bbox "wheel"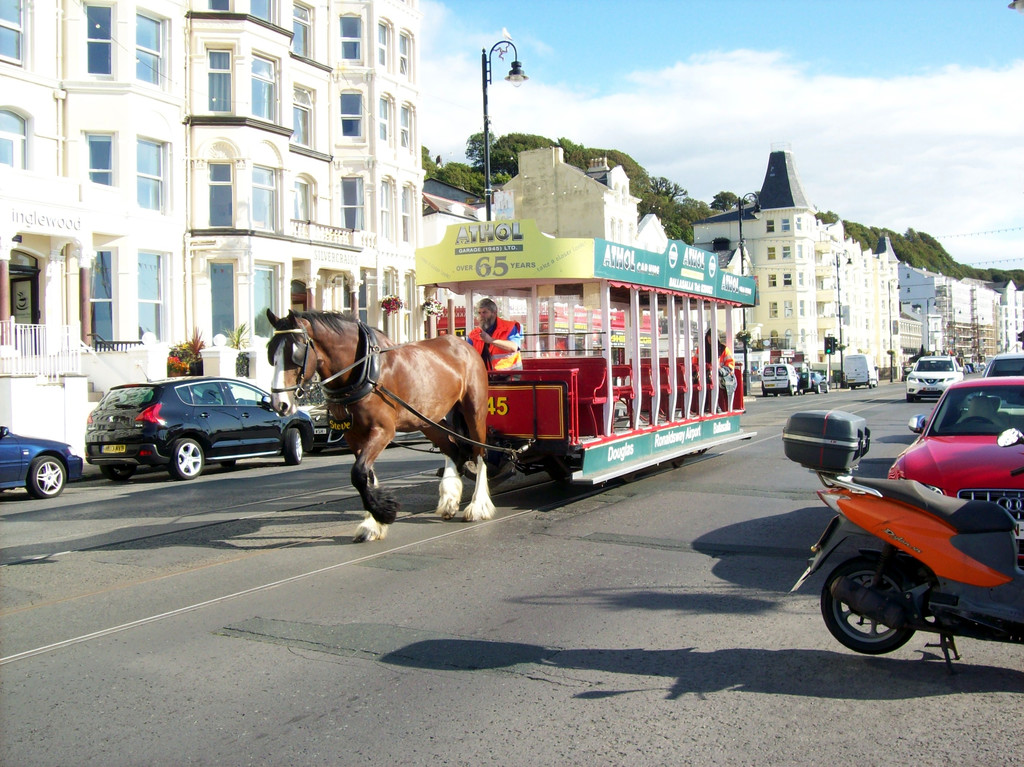
left=961, top=416, right=996, bottom=423
